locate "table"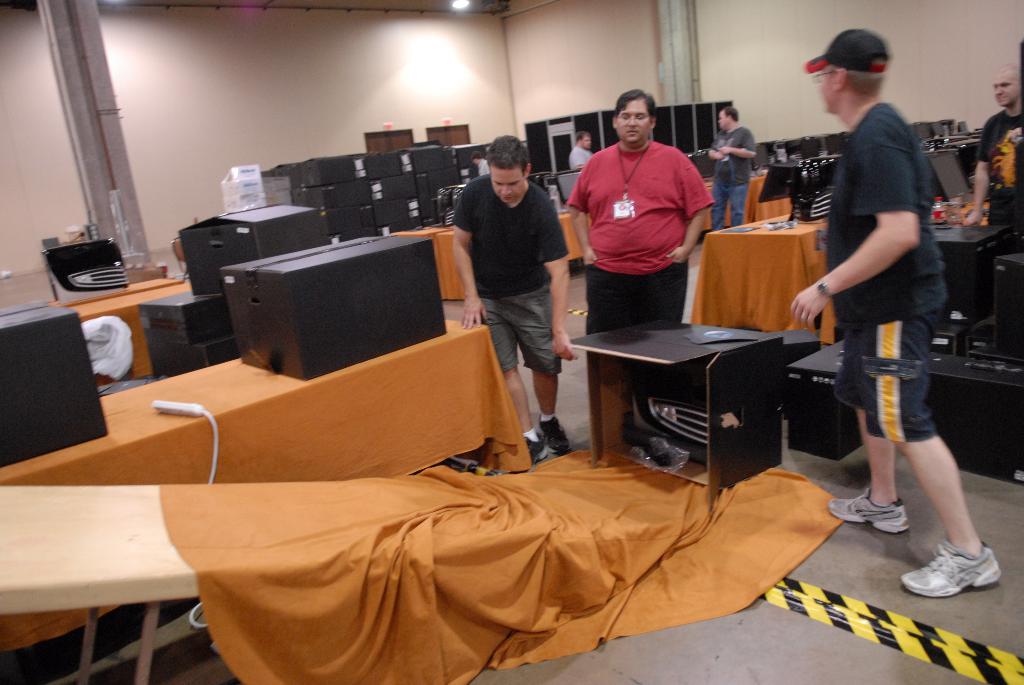
(685,210,838,347)
